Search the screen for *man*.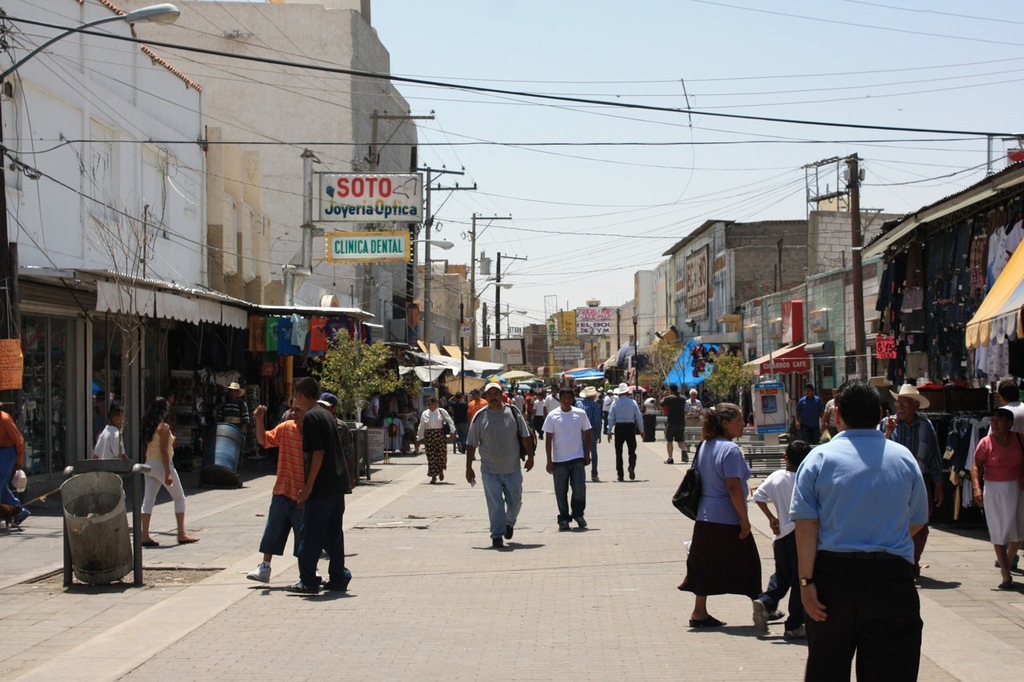
Found at l=544, t=386, r=593, b=528.
